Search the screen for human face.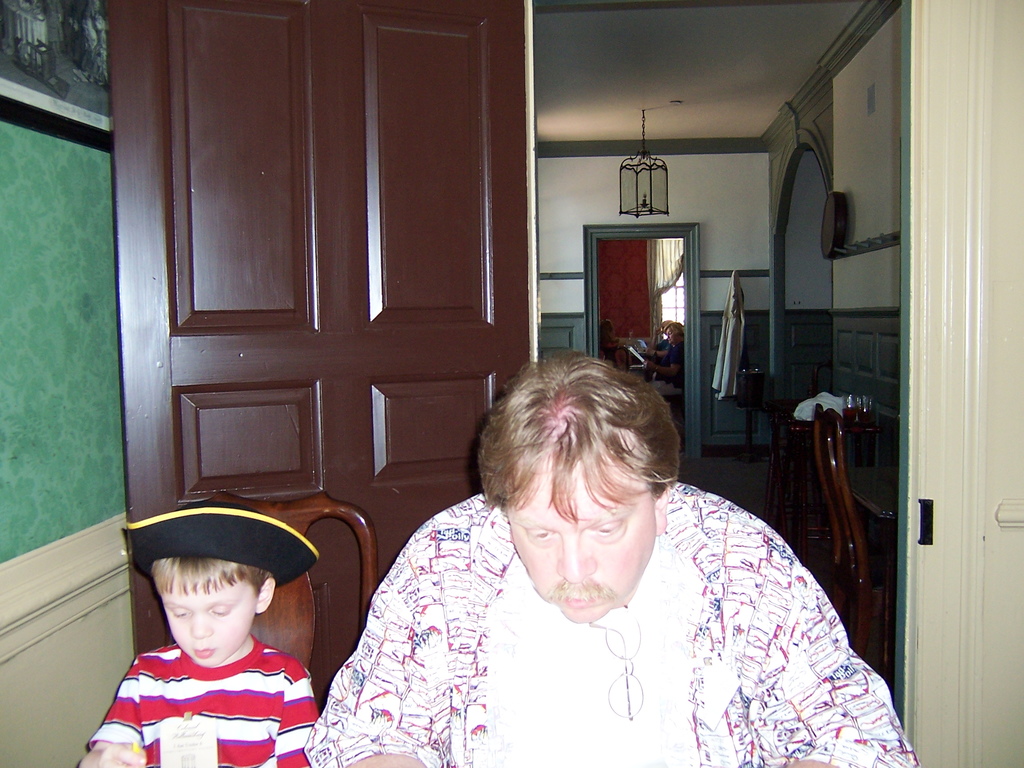
Found at BBox(508, 477, 657, 622).
